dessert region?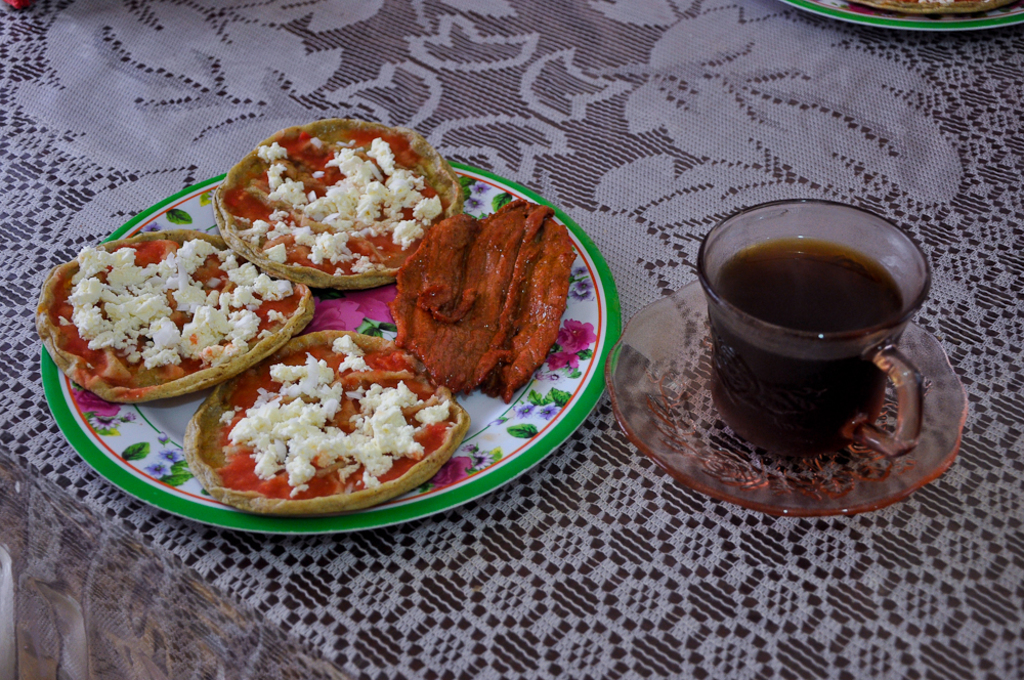
[41, 230, 312, 403]
